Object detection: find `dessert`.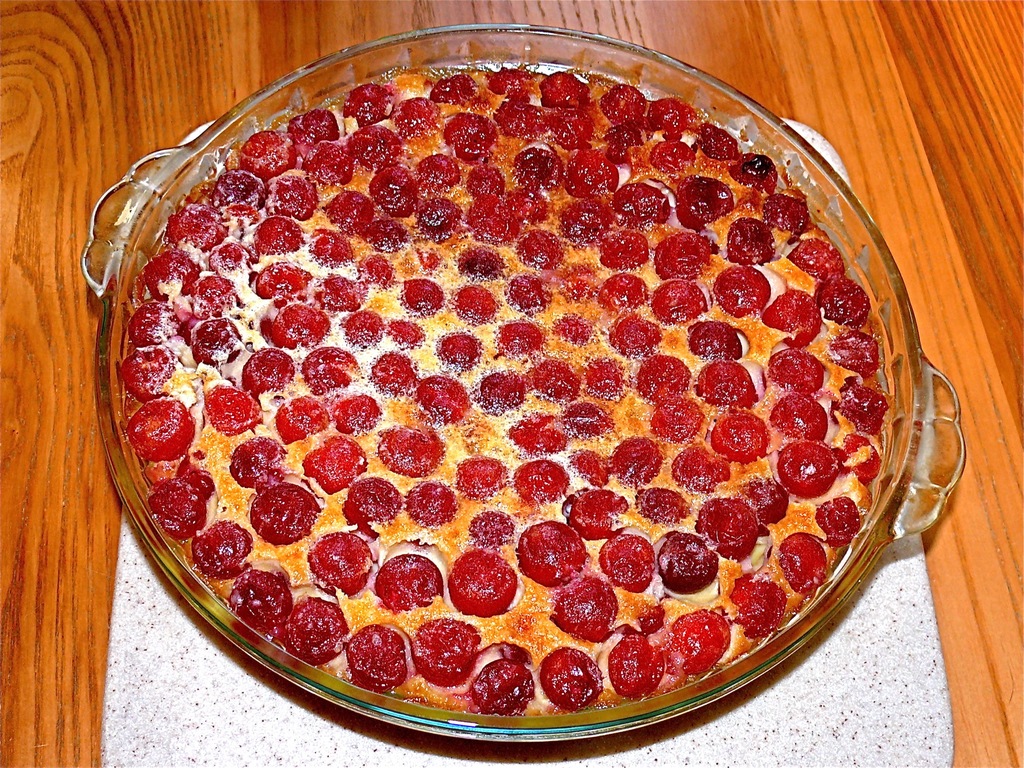
81,68,978,767.
